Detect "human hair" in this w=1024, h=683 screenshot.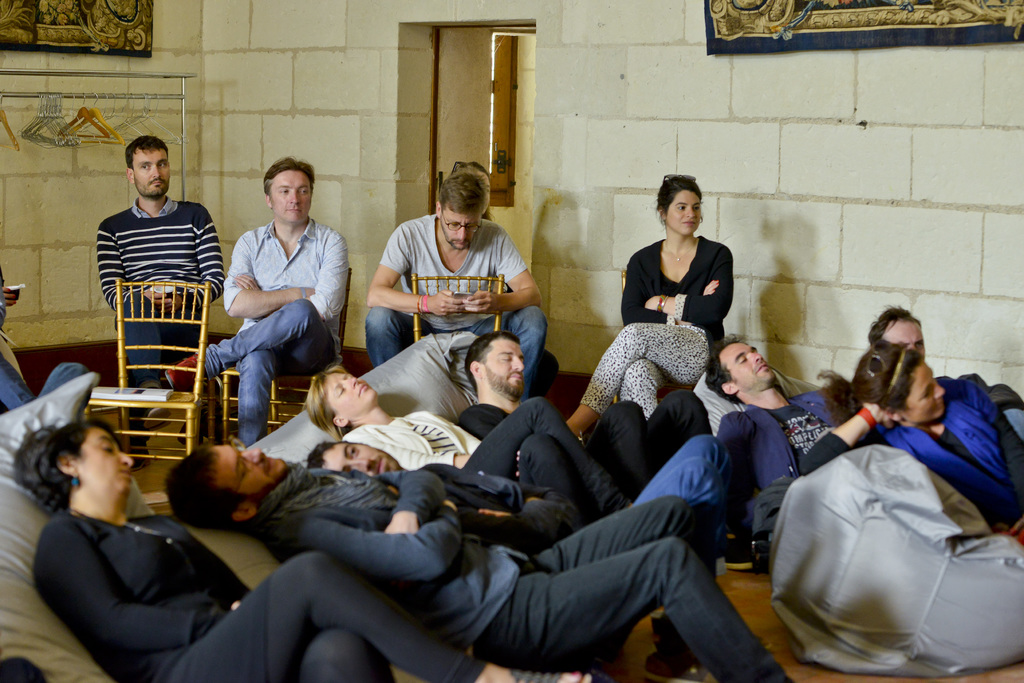
Detection: [260, 156, 316, 193].
